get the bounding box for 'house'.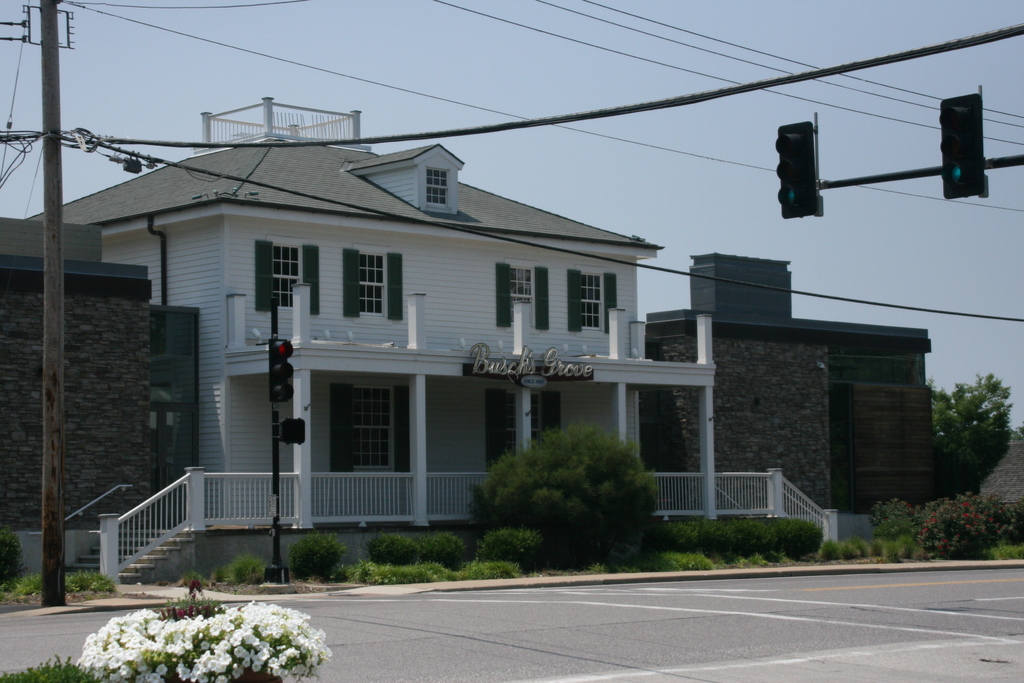
[x1=641, y1=254, x2=934, y2=515].
